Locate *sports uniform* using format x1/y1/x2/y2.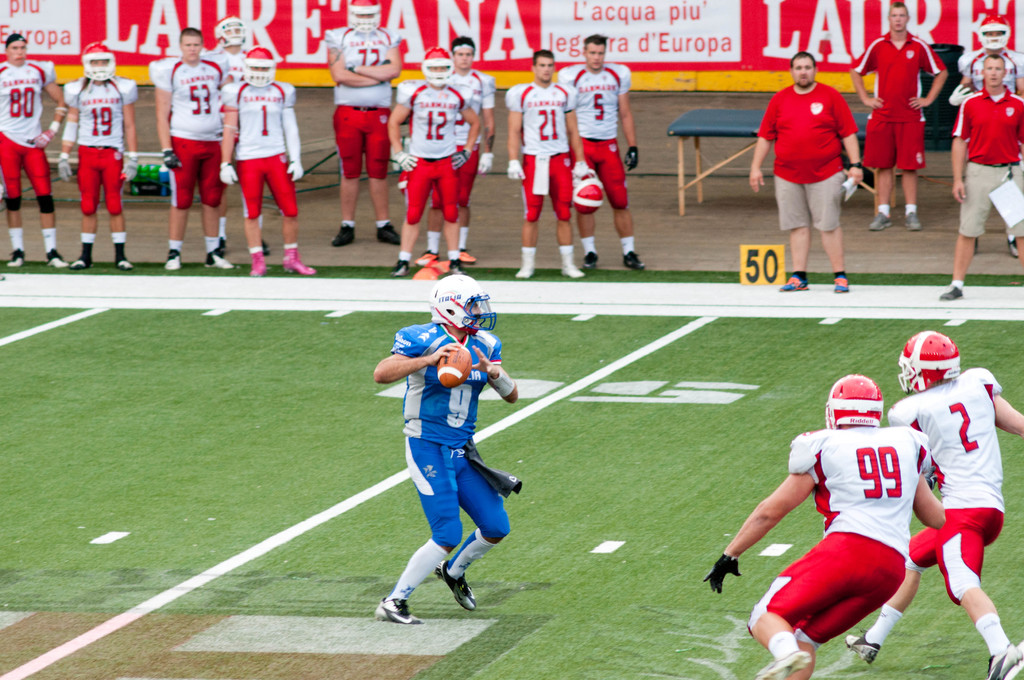
699/373/927/679.
